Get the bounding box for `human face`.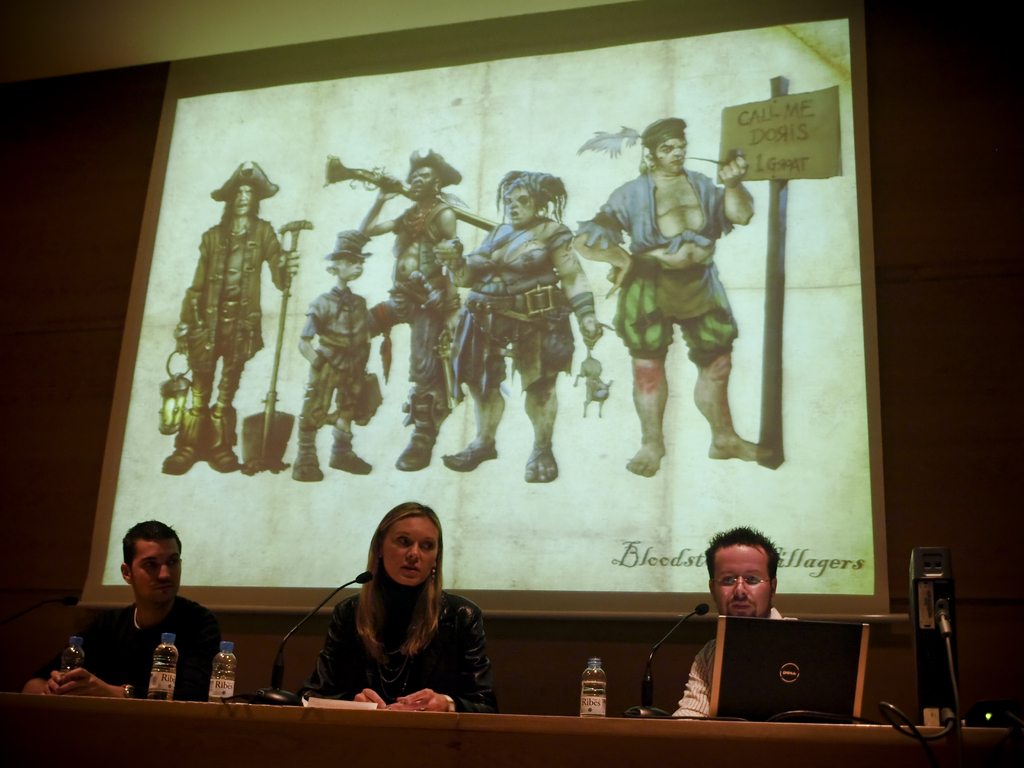
(380,514,438,587).
